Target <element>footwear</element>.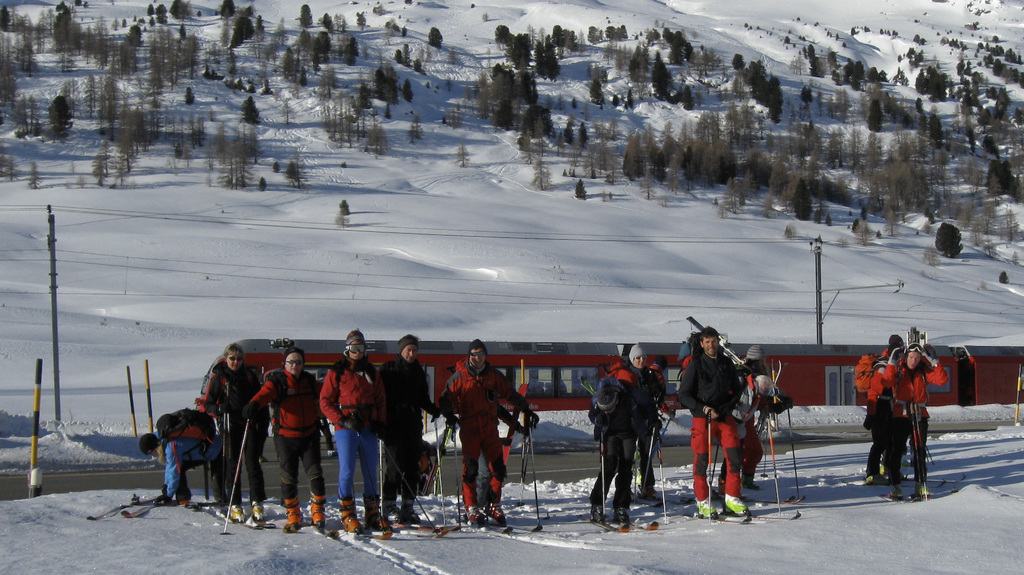
Target region: x1=250 y1=498 x2=264 y2=523.
